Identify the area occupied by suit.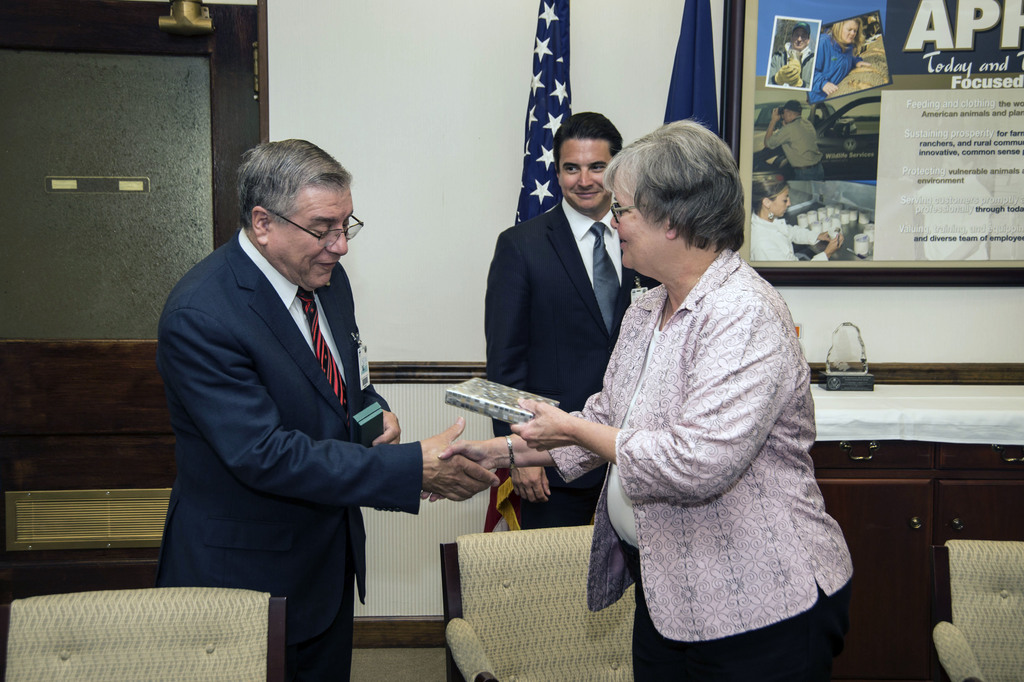
Area: 138, 152, 444, 659.
